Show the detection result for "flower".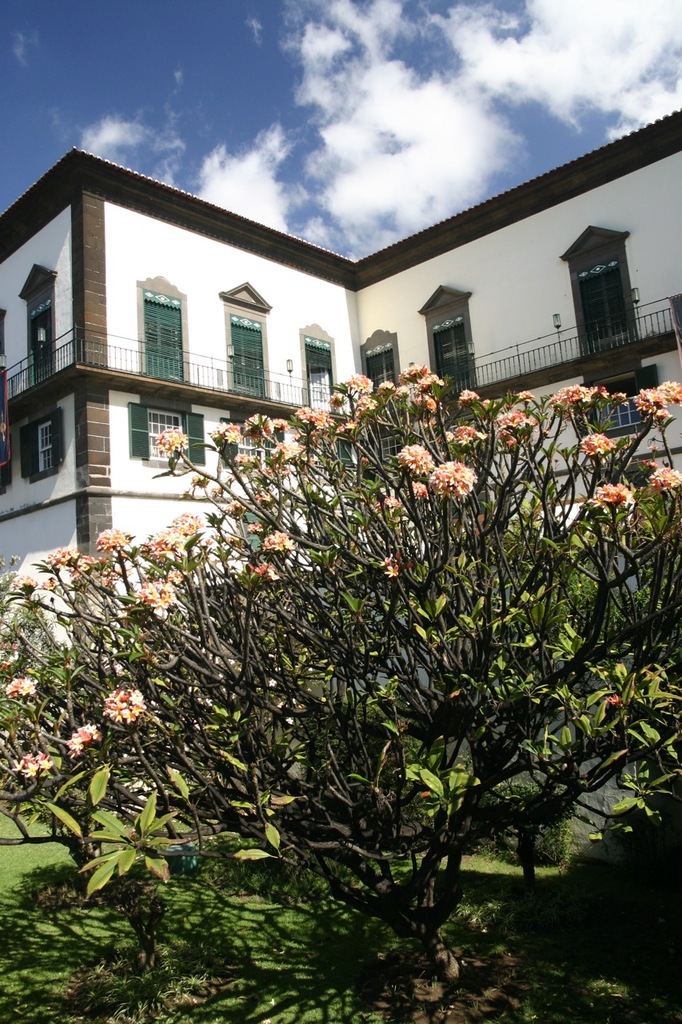
x1=455, y1=386, x2=492, y2=413.
